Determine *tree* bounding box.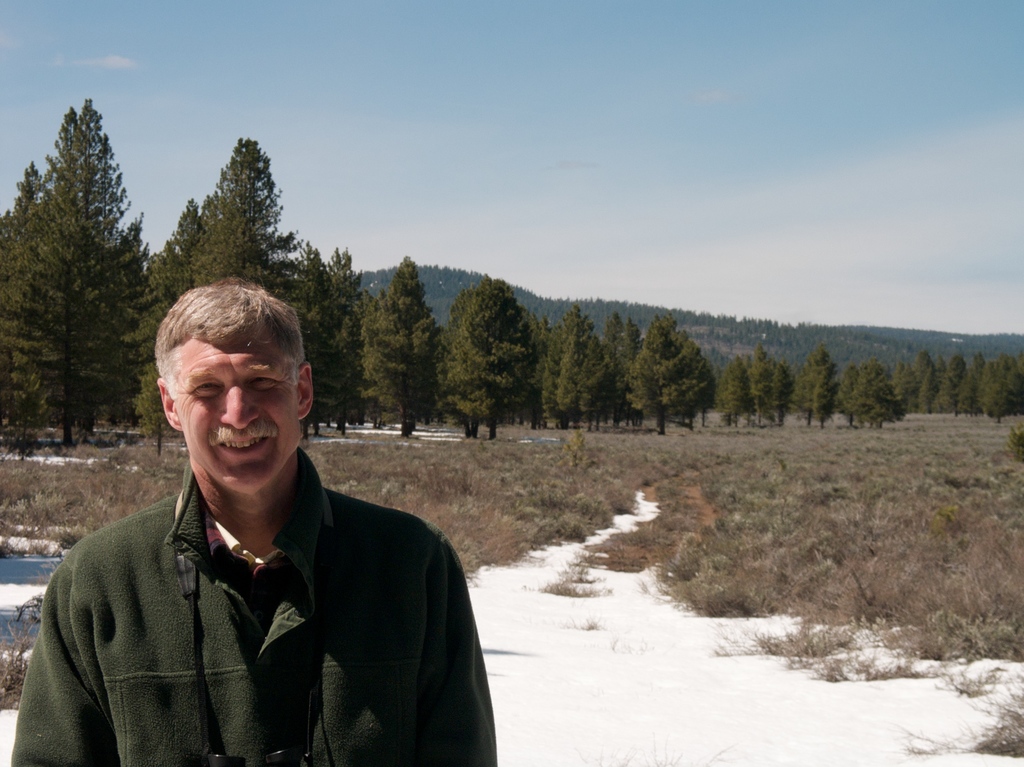
Determined: (178,134,330,375).
